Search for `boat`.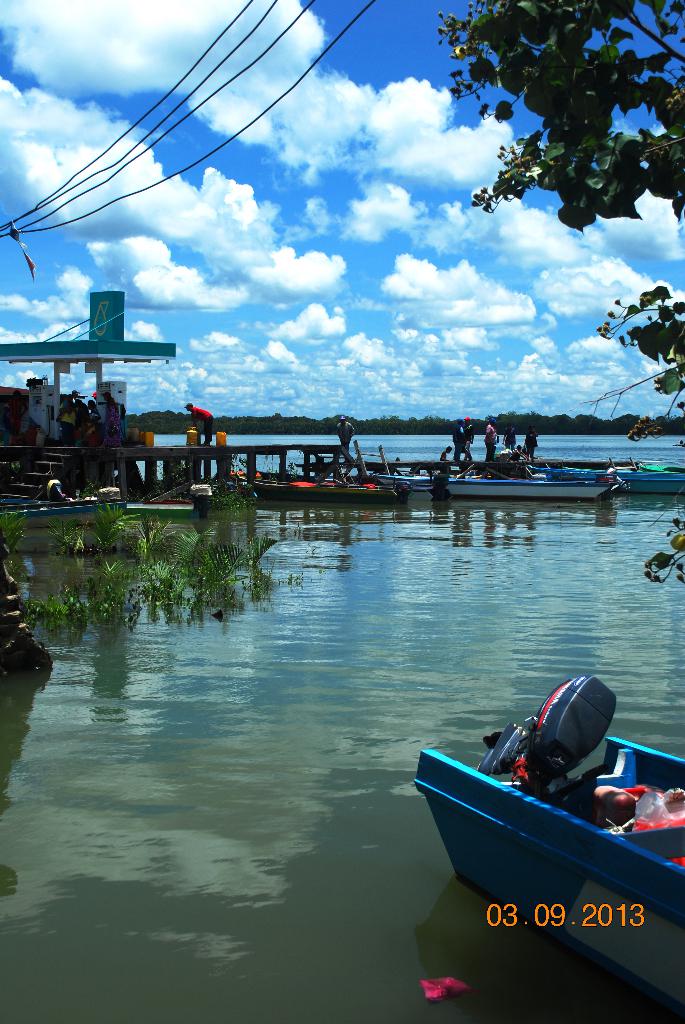
Found at bbox=[372, 455, 618, 506].
